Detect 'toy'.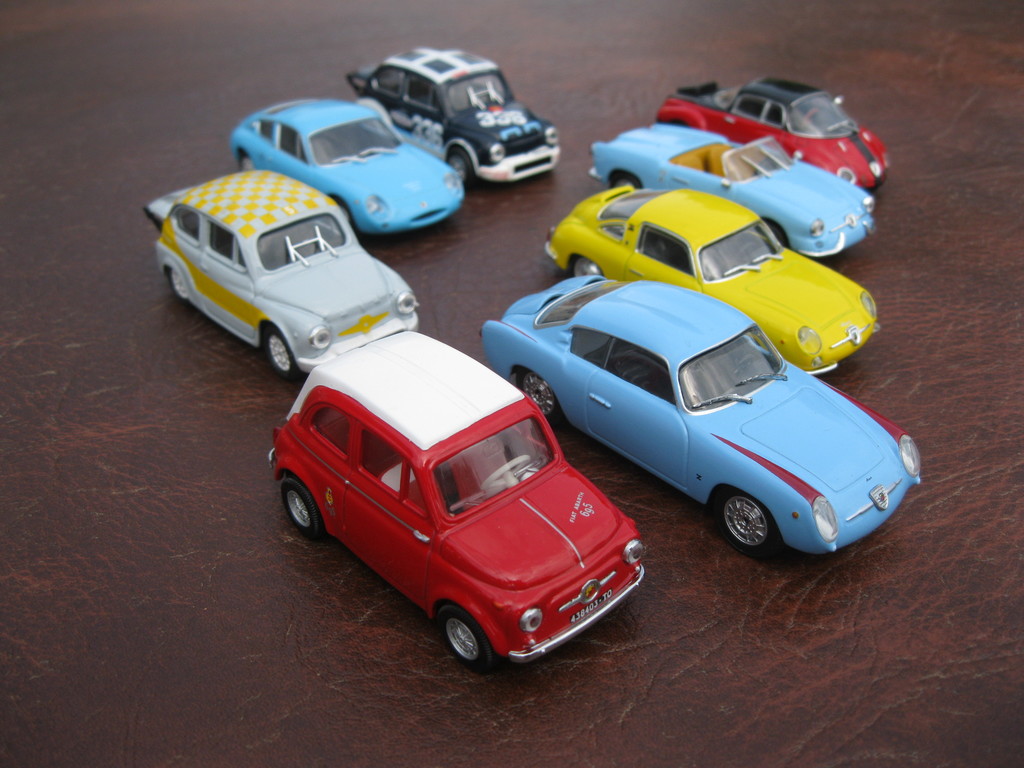
Detected at [582, 125, 875, 253].
